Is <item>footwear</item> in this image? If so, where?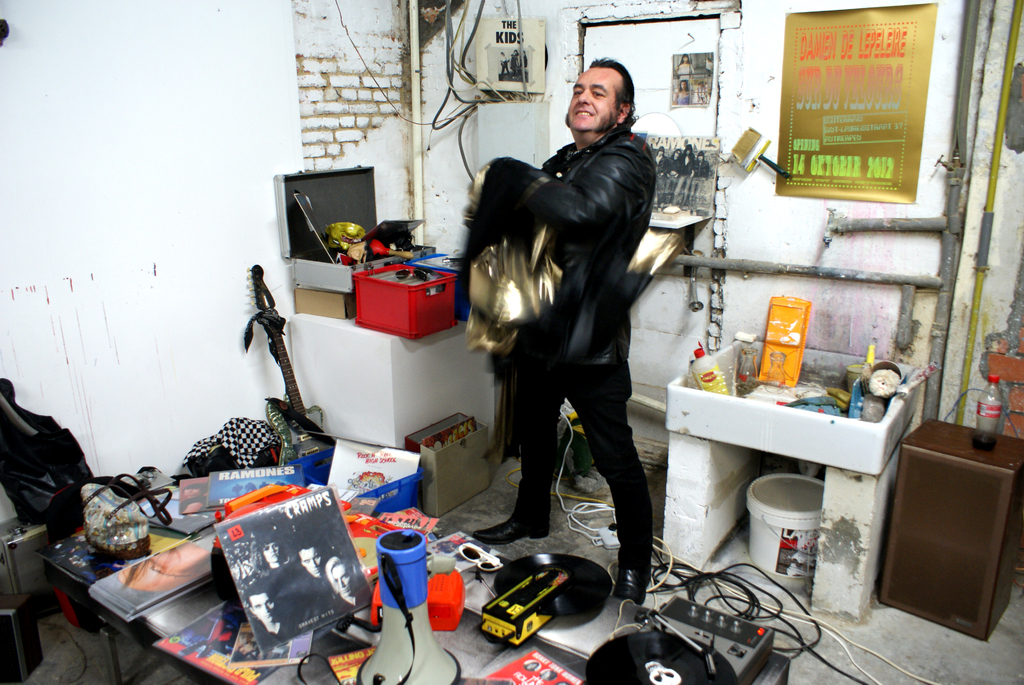
Yes, at 476:500:549:537.
